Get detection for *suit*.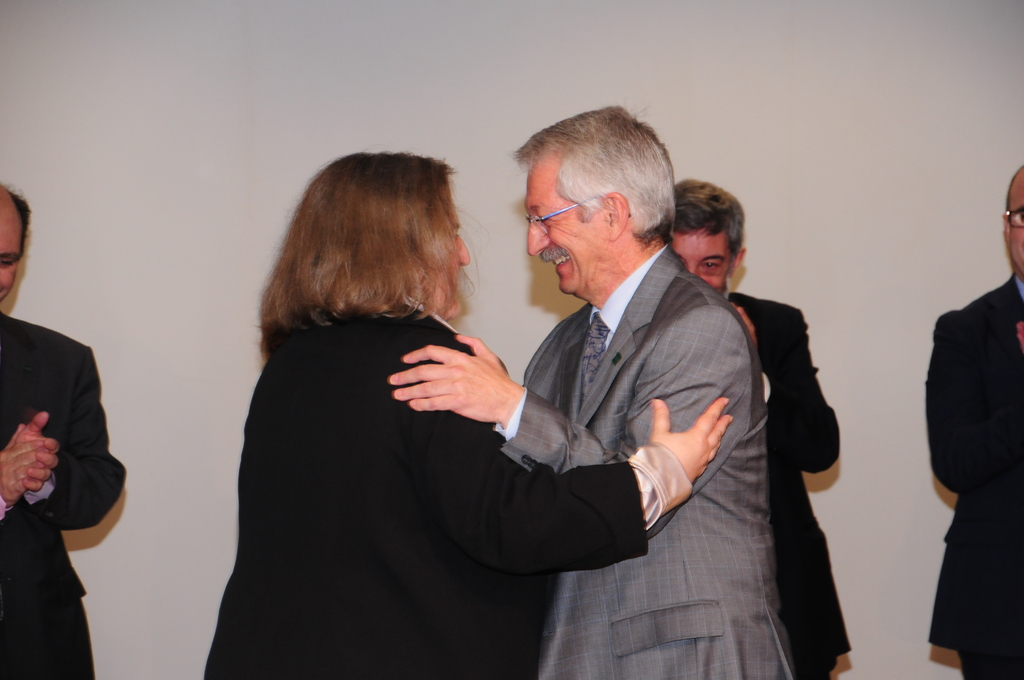
Detection: 724 292 851 679.
